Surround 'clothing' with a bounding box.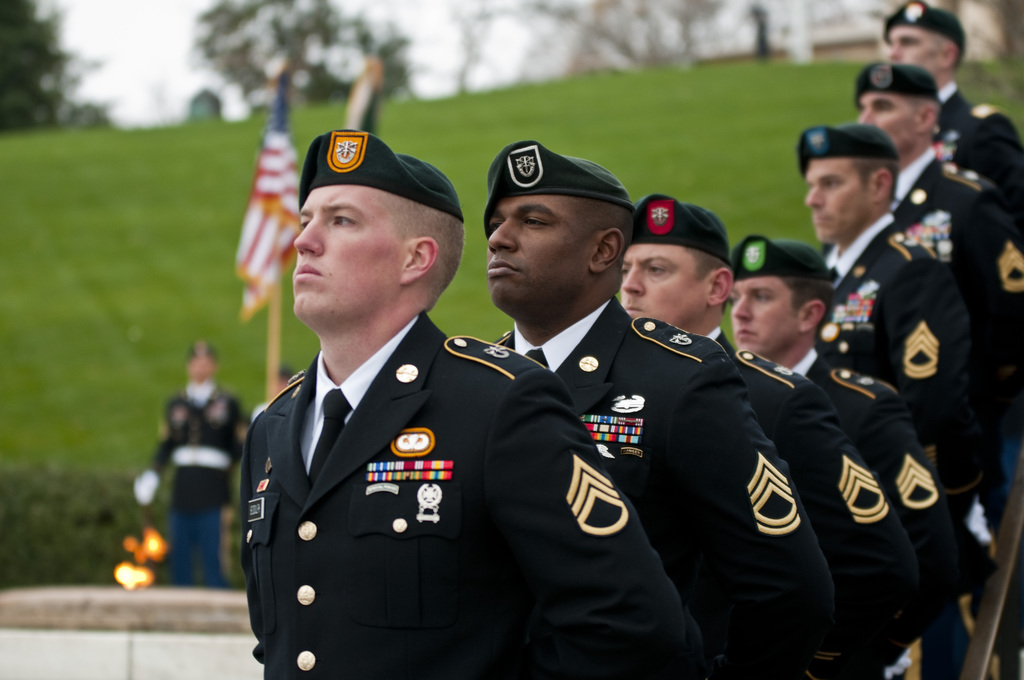
[705,325,932,679].
